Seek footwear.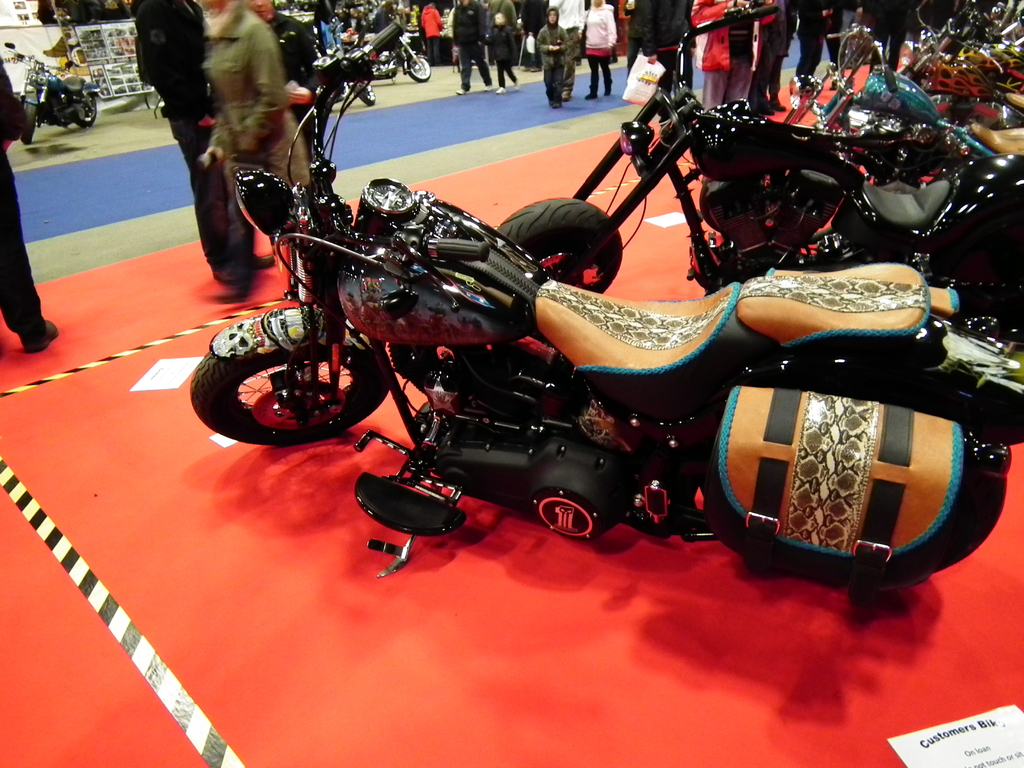
bbox=[23, 320, 60, 353].
